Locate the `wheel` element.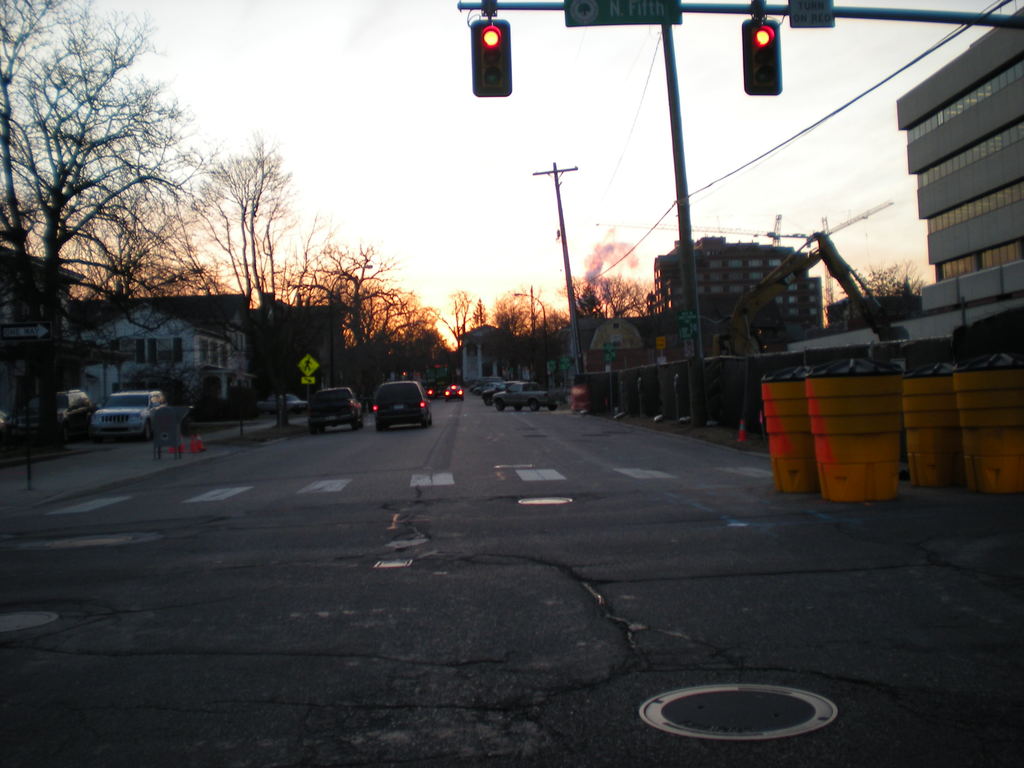
Element bbox: pyautogui.locateOnScreen(490, 396, 504, 413).
